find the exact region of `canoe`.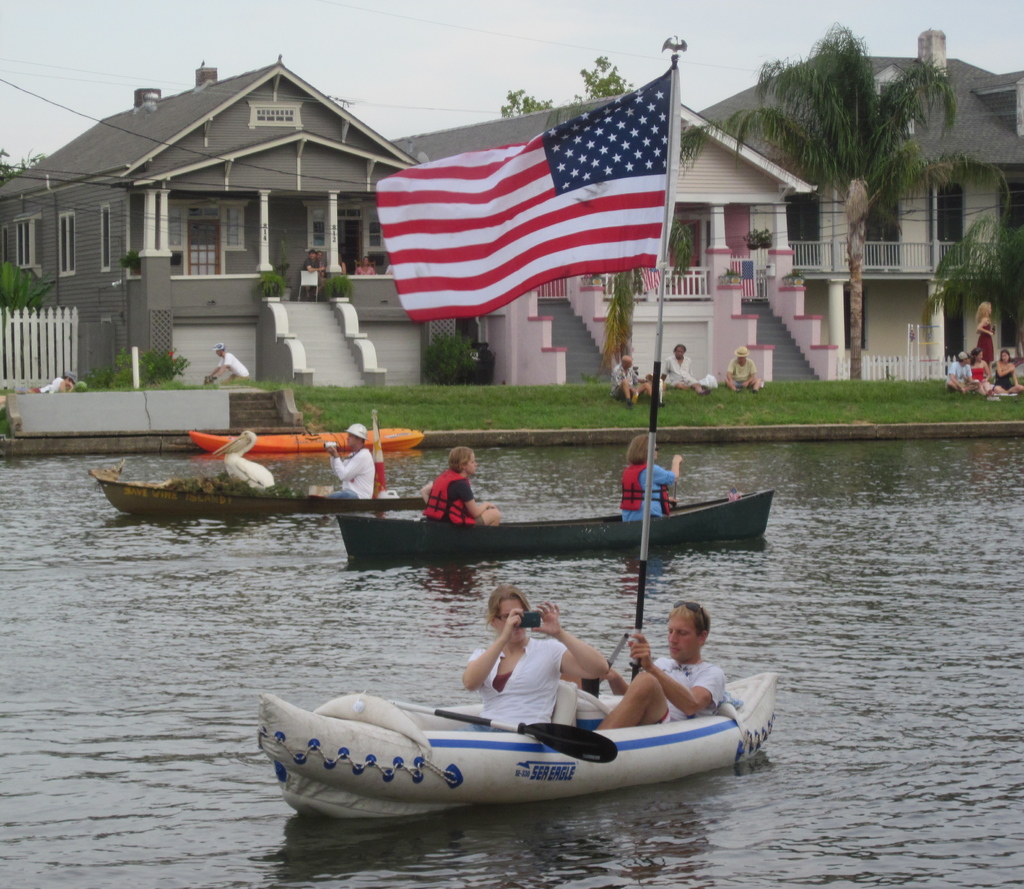
Exact region: BBox(279, 635, 769, 829).
